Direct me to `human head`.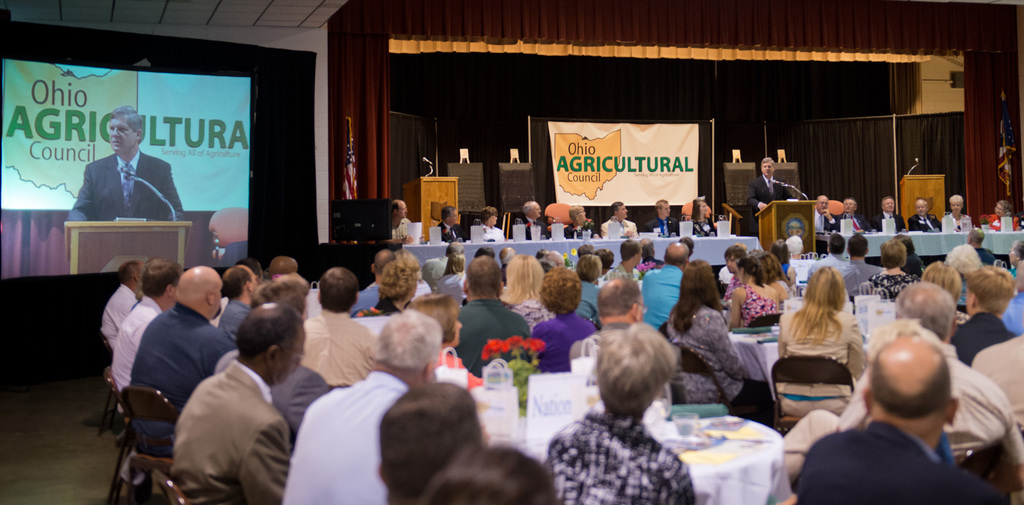
Direction: <box>237,258,262,276</box>.
